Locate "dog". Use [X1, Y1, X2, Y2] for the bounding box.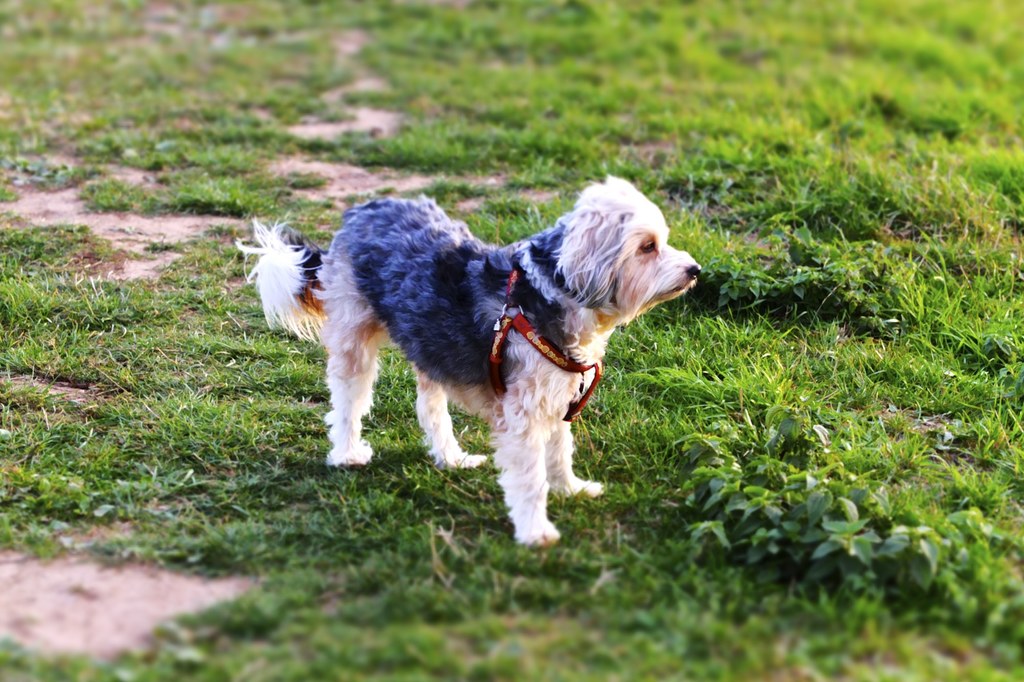
[233, 173, 701, 546].
